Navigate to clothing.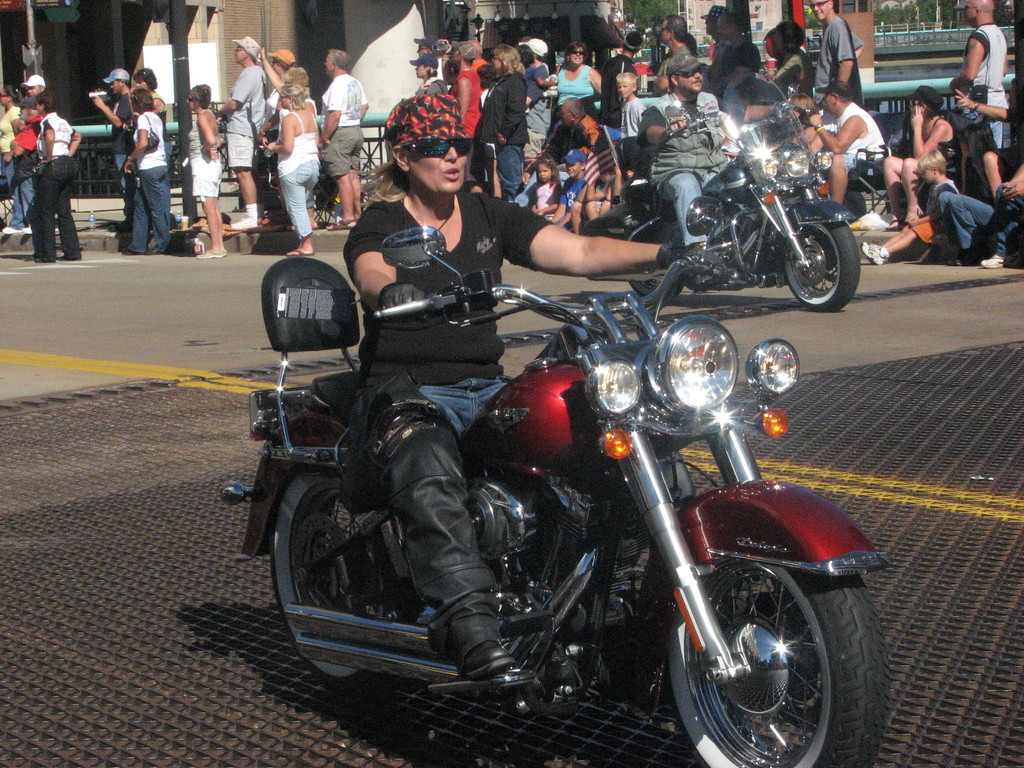
Navigation target: x1=0 y1=103 x2=15 y2=188.
